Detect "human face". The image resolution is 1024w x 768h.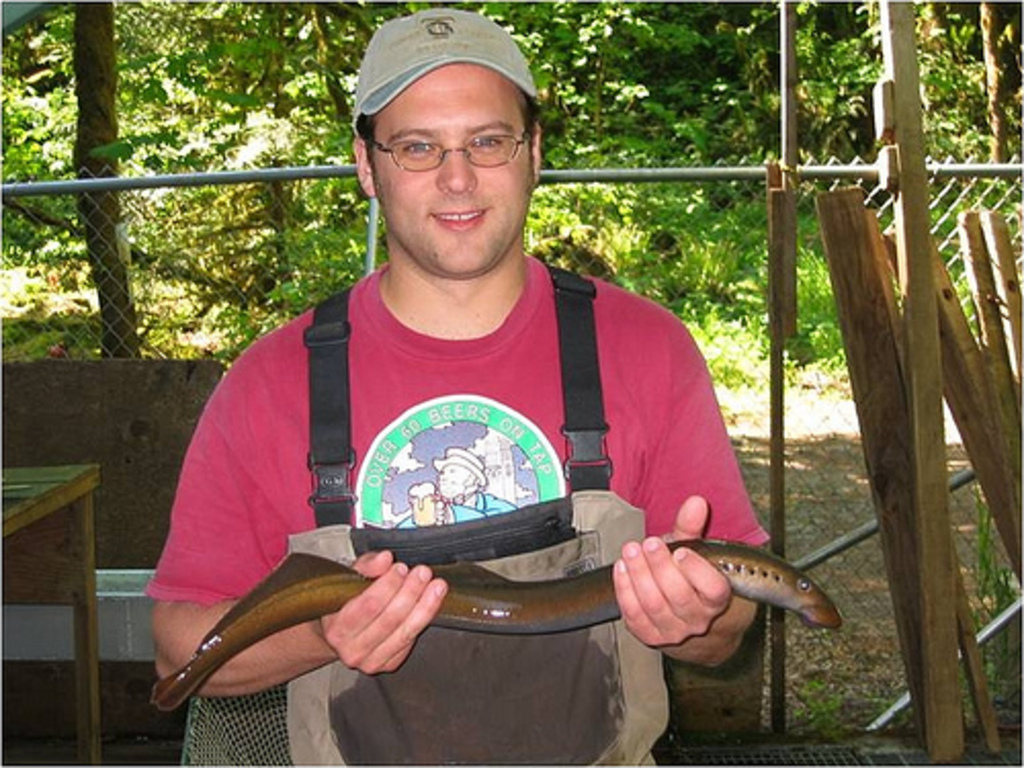
[left=367, top=66, right=532, bottom=274].
